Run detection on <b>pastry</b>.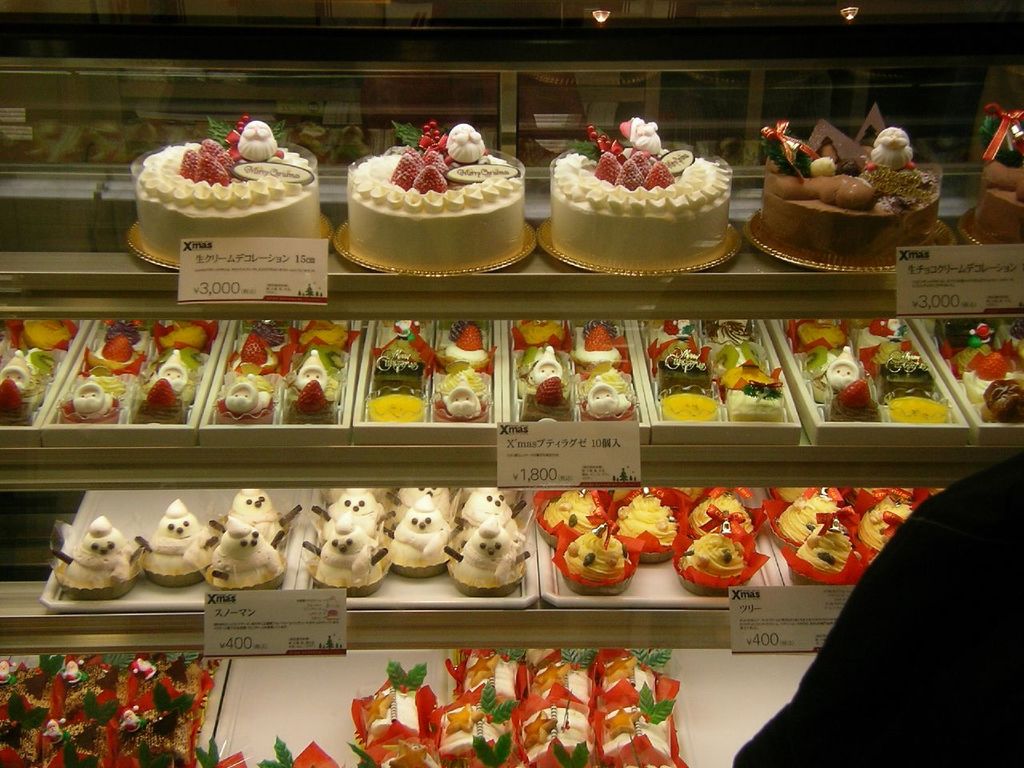
Result: [443,518,530,594].
